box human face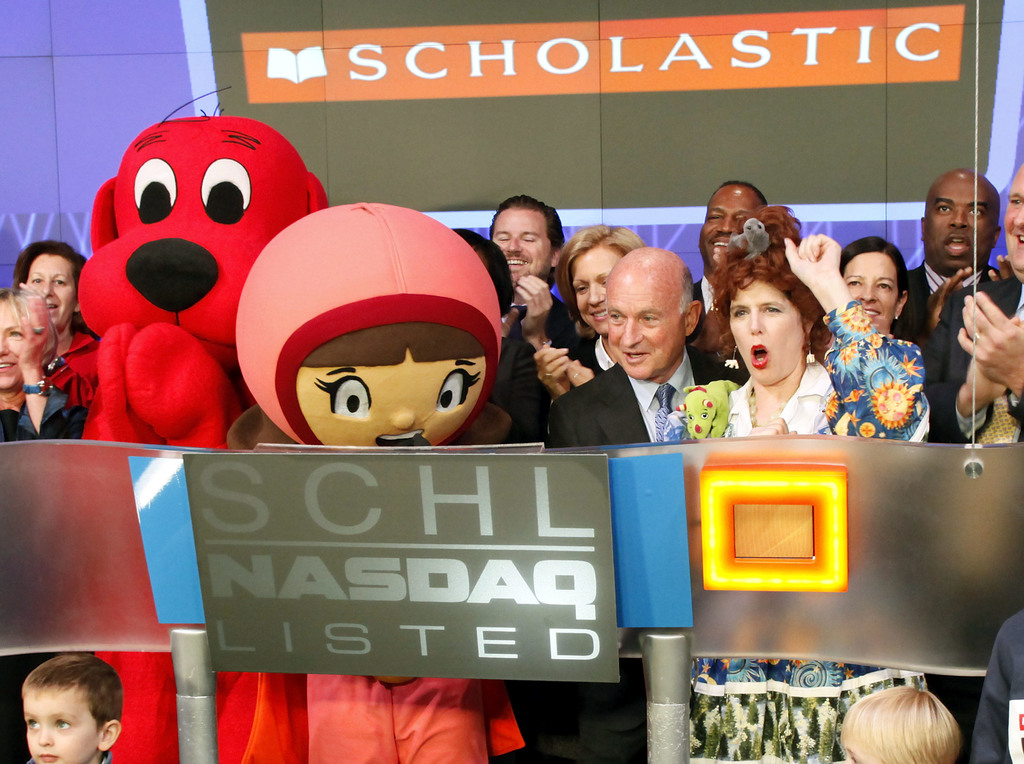
[left=838, top=725, right=883, bottom=763]
